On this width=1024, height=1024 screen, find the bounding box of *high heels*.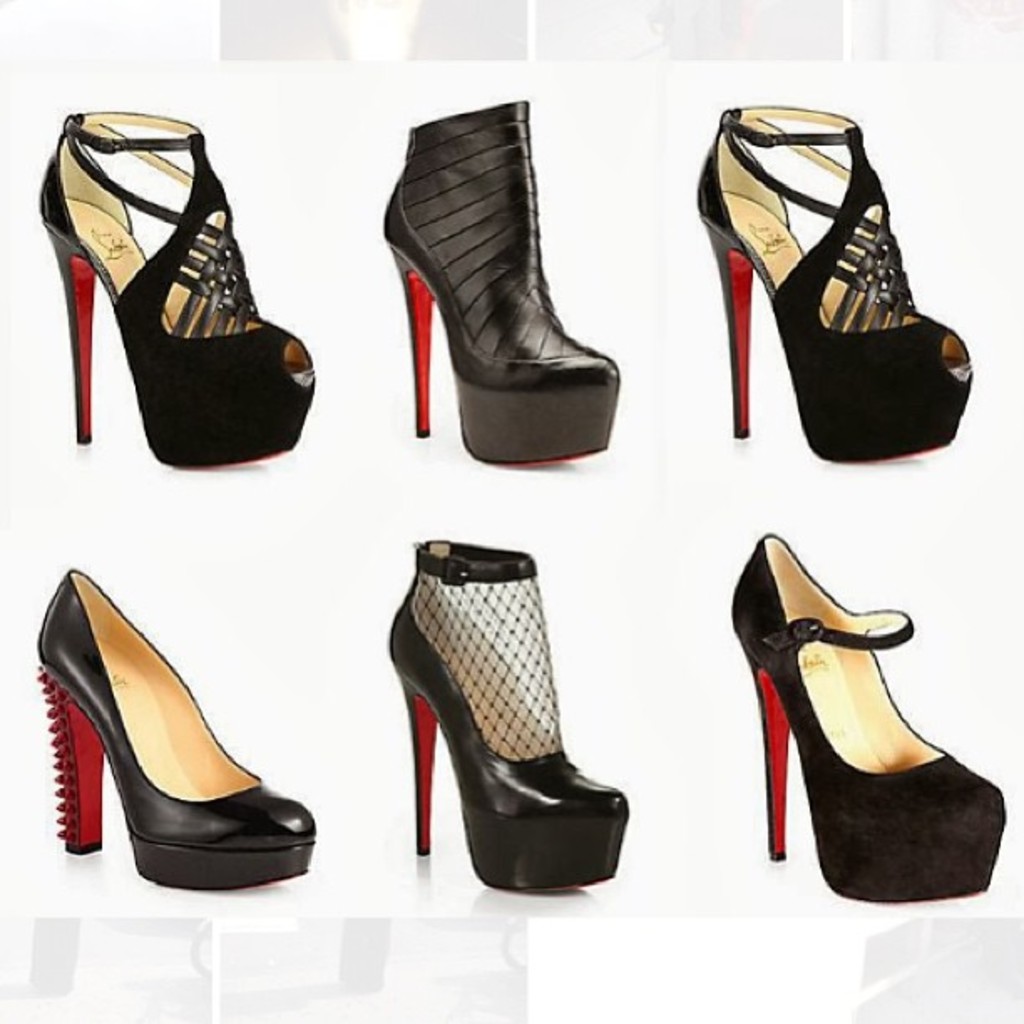
Bounding box: 378 97 617 467.
